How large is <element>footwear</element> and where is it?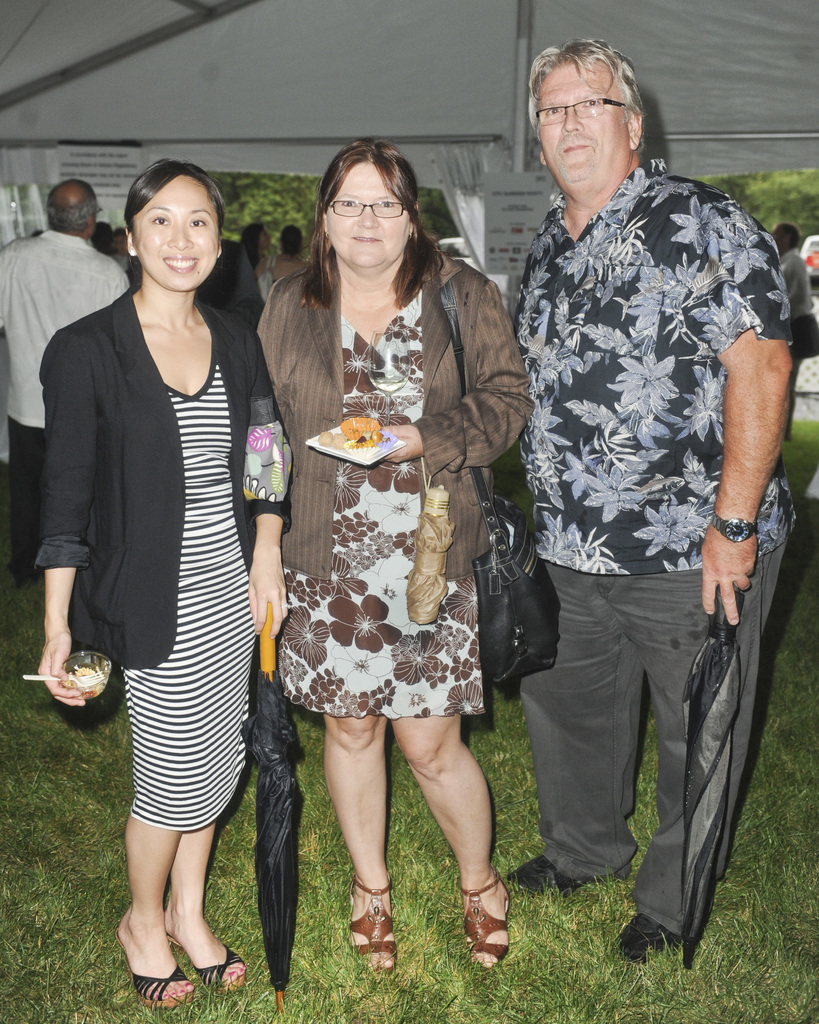
Bounding box: 619 916 691 975.
